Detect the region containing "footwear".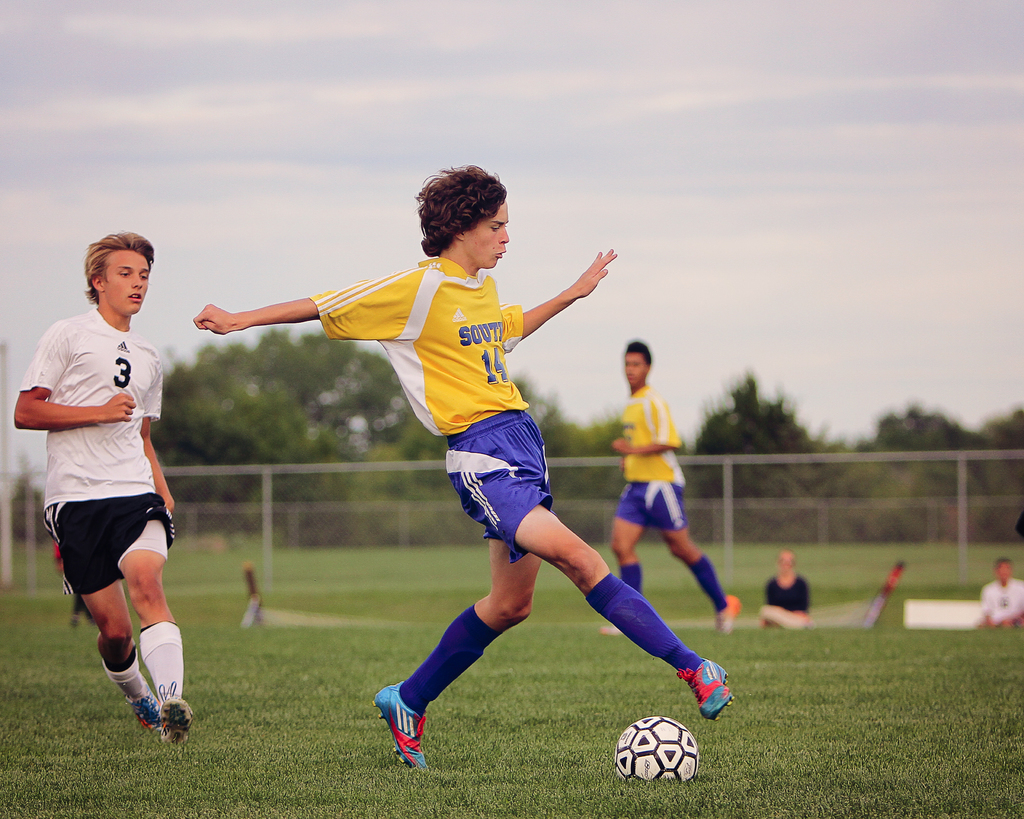
586,620,638,641.
